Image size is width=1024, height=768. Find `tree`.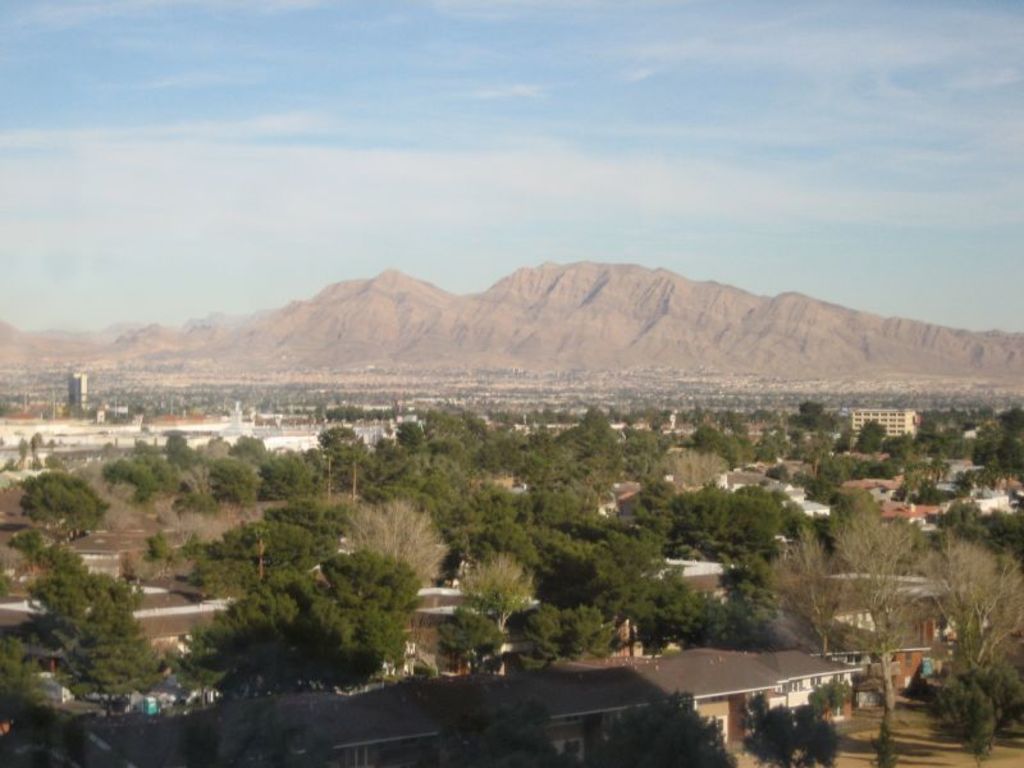
x1=421, y1=692, x2=577, y2=767.
